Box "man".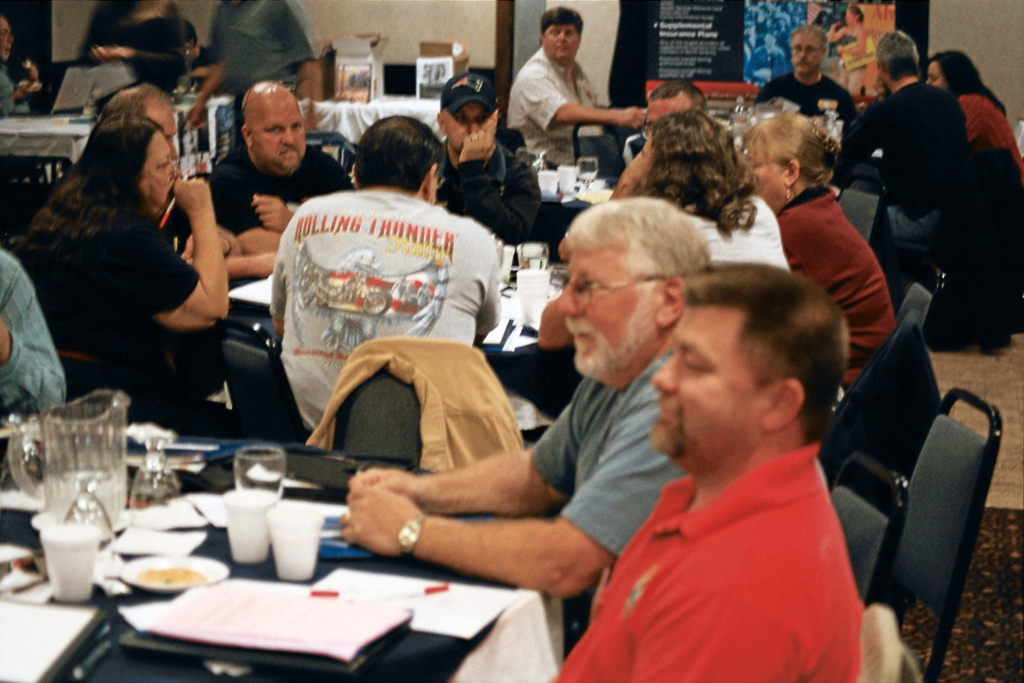
(0,4,46,115).
